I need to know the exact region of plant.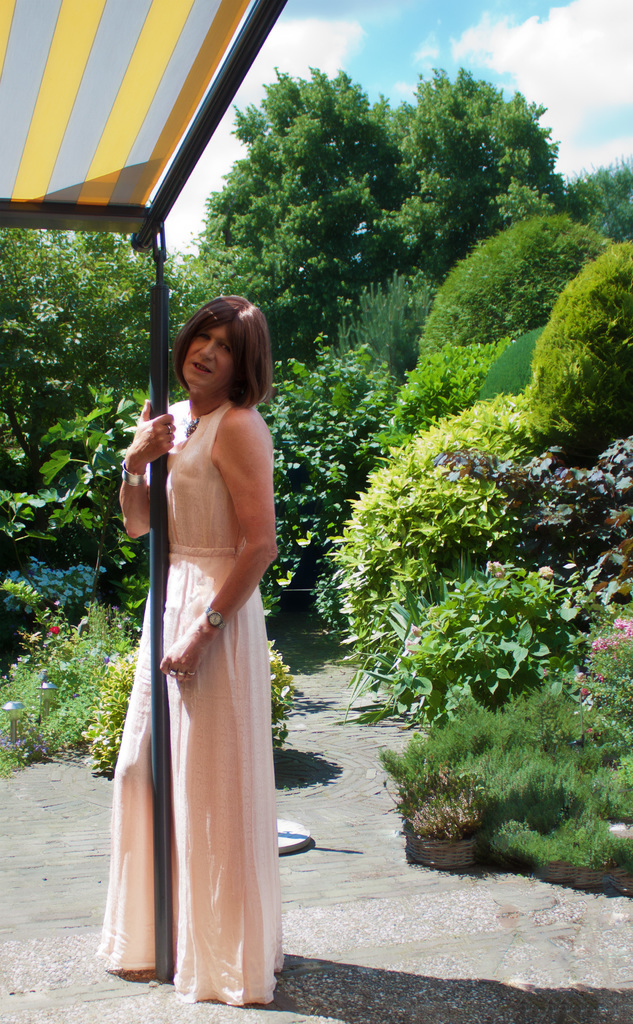
Region: 337:564:612:728.
